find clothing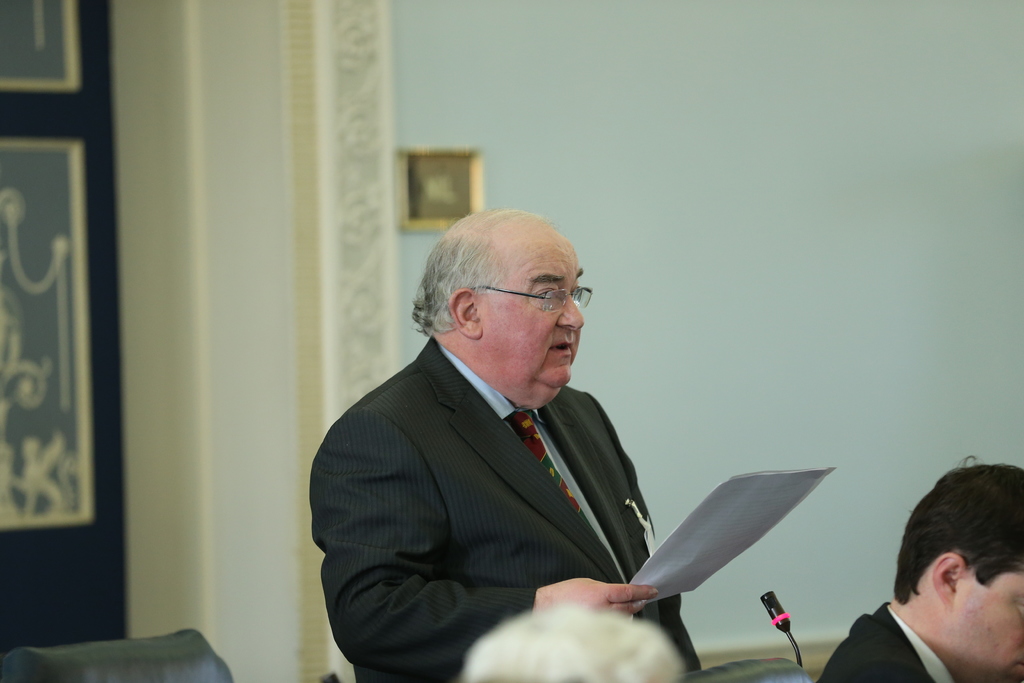
bbox=(318, 299, 703, 679)
